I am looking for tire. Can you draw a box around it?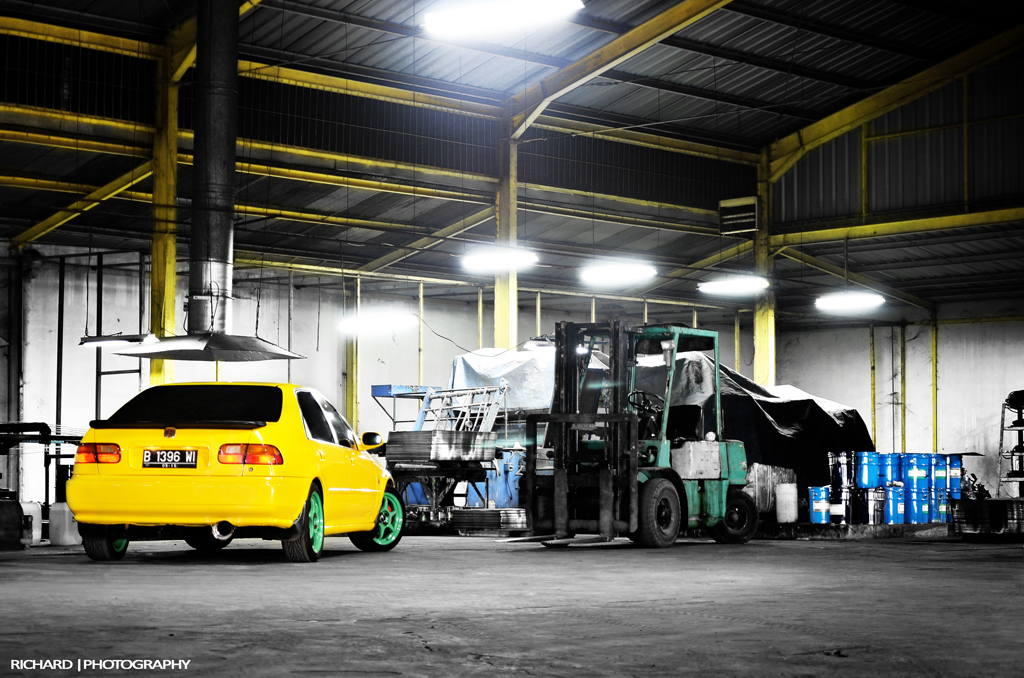
Sure, the bounding box is box=[284, 485, 325, 562].
